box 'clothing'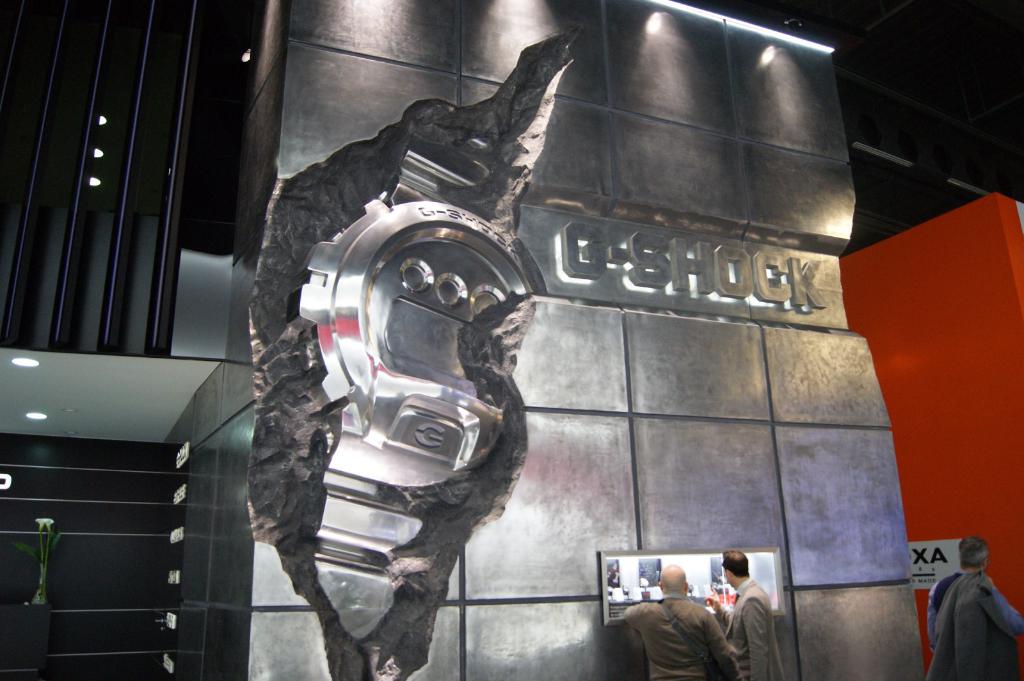
<box>623,591,740,680</box>
